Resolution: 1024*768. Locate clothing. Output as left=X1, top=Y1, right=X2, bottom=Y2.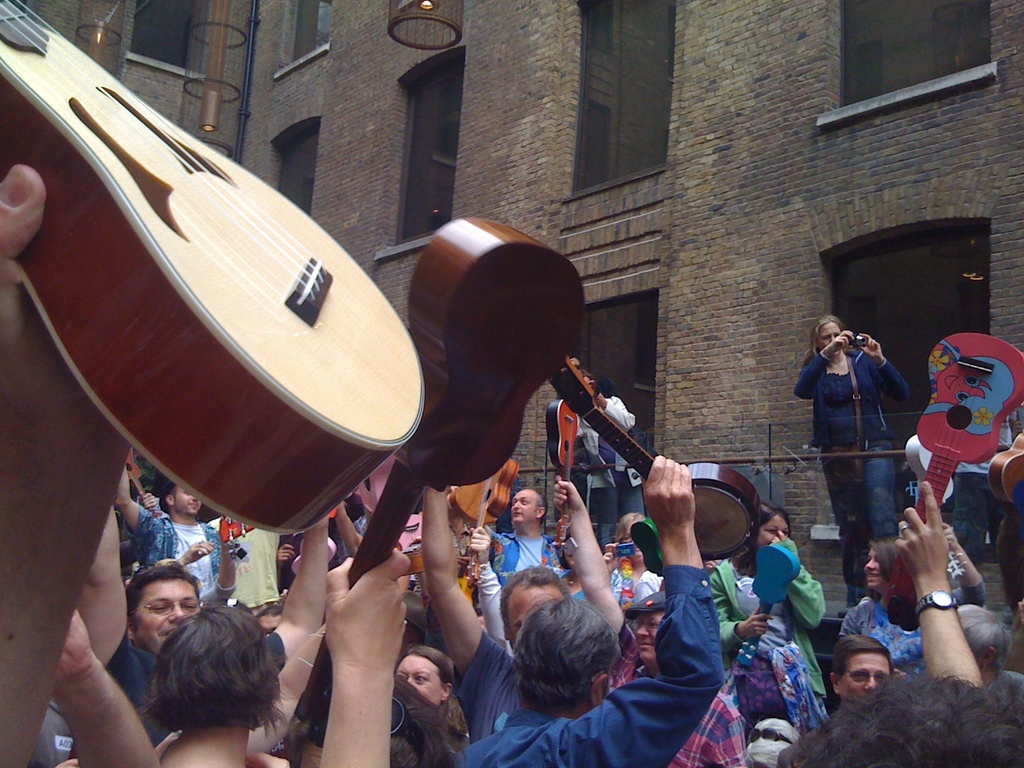
left=204, top=507, right=284, bottom=614.
